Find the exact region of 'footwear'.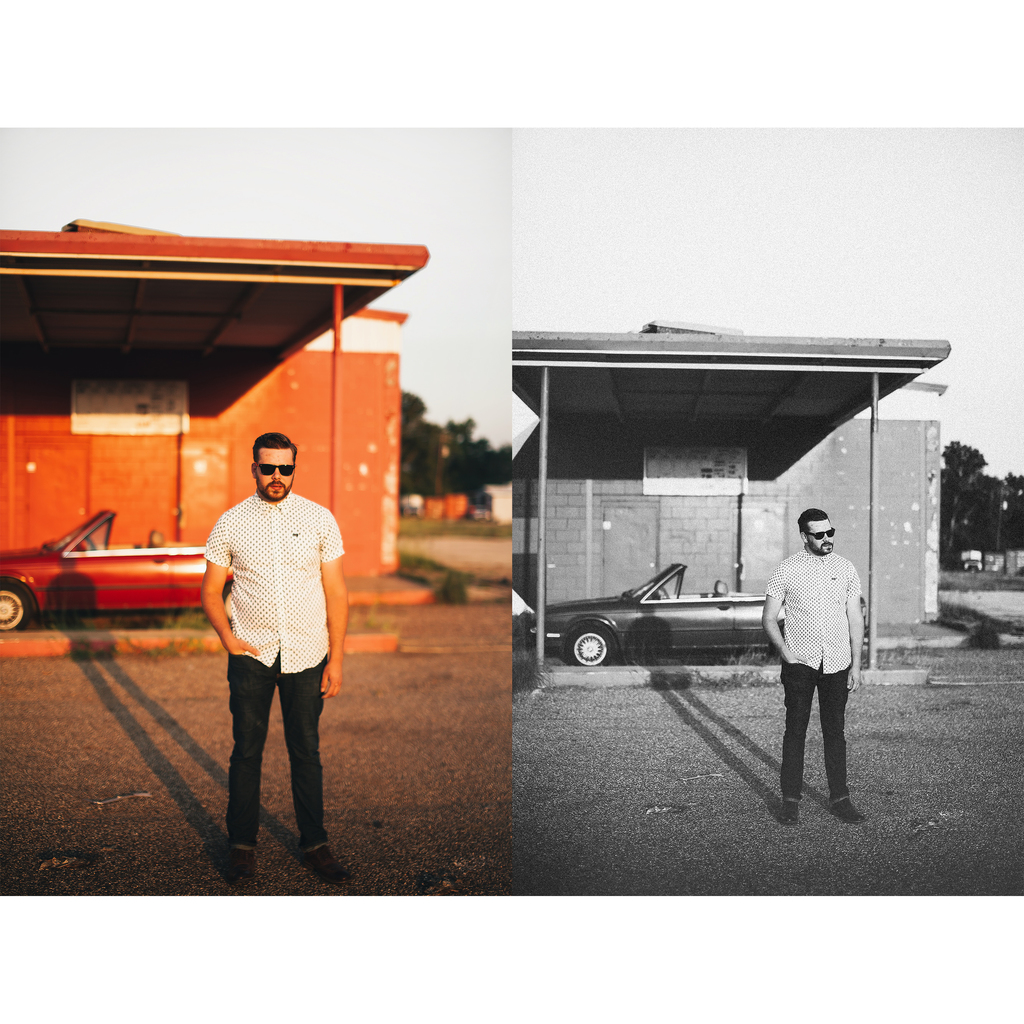
Exact region: (294,842,355,884).
